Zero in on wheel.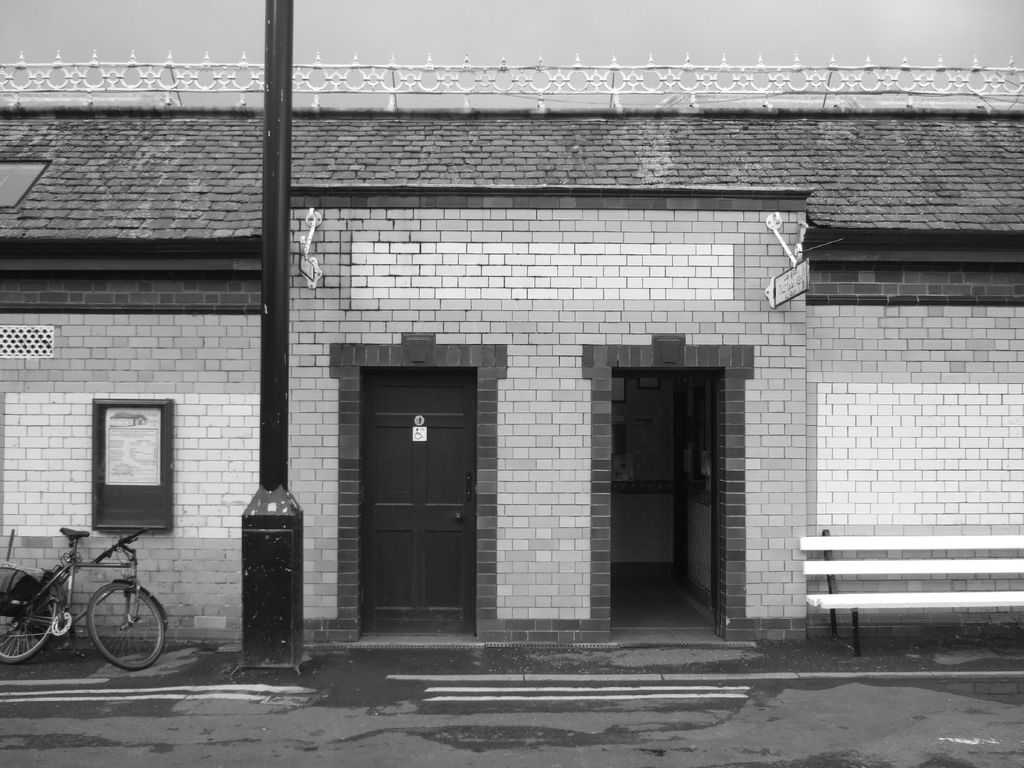
Zeroed in: box(53, 581, 151, 670).
